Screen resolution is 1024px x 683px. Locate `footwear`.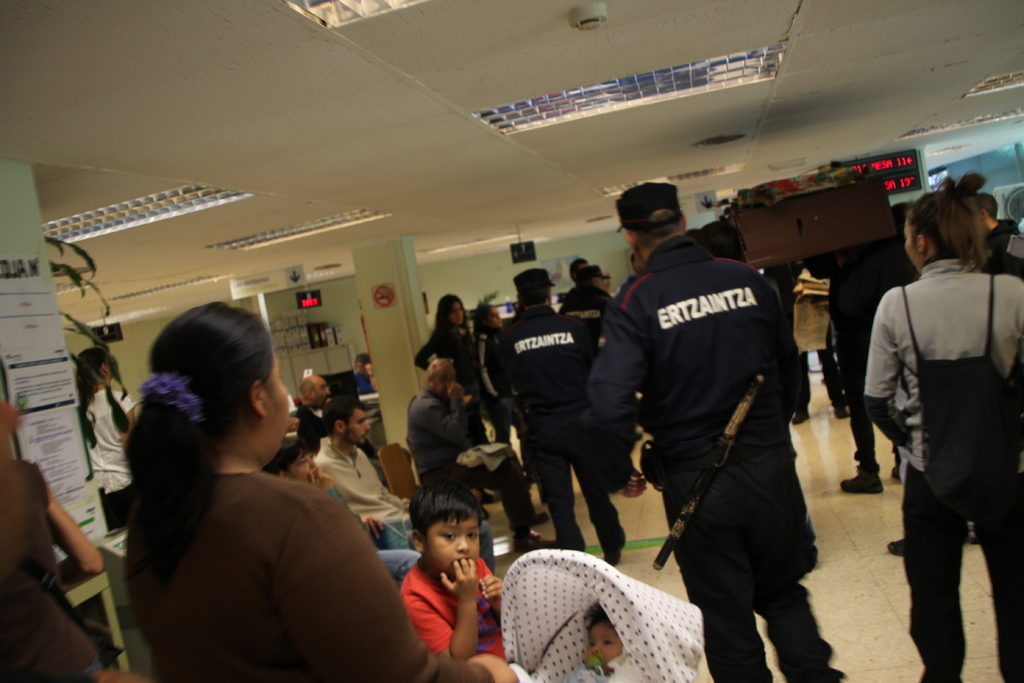
885, 540, 905, 559.
